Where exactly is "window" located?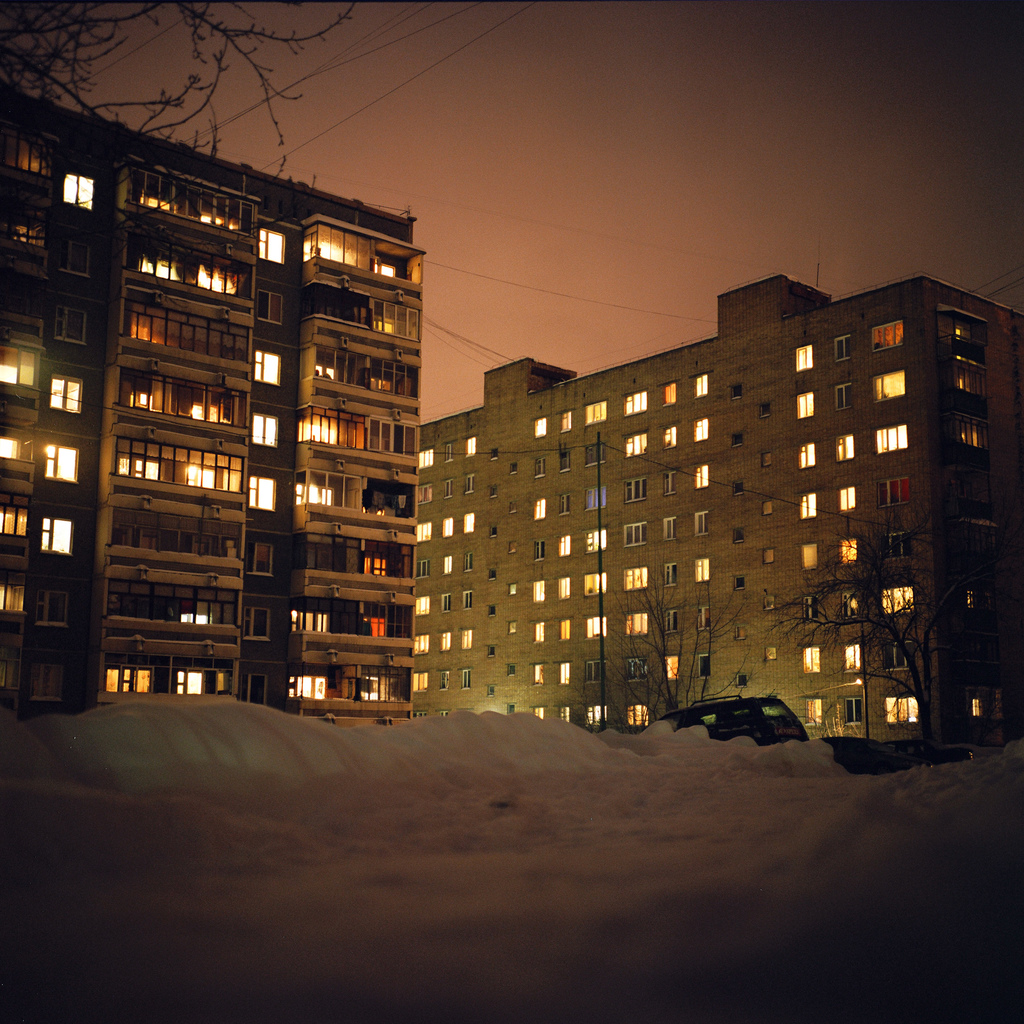
Its bounding box is x1=562, y1=577, x2=569, y2=597.
